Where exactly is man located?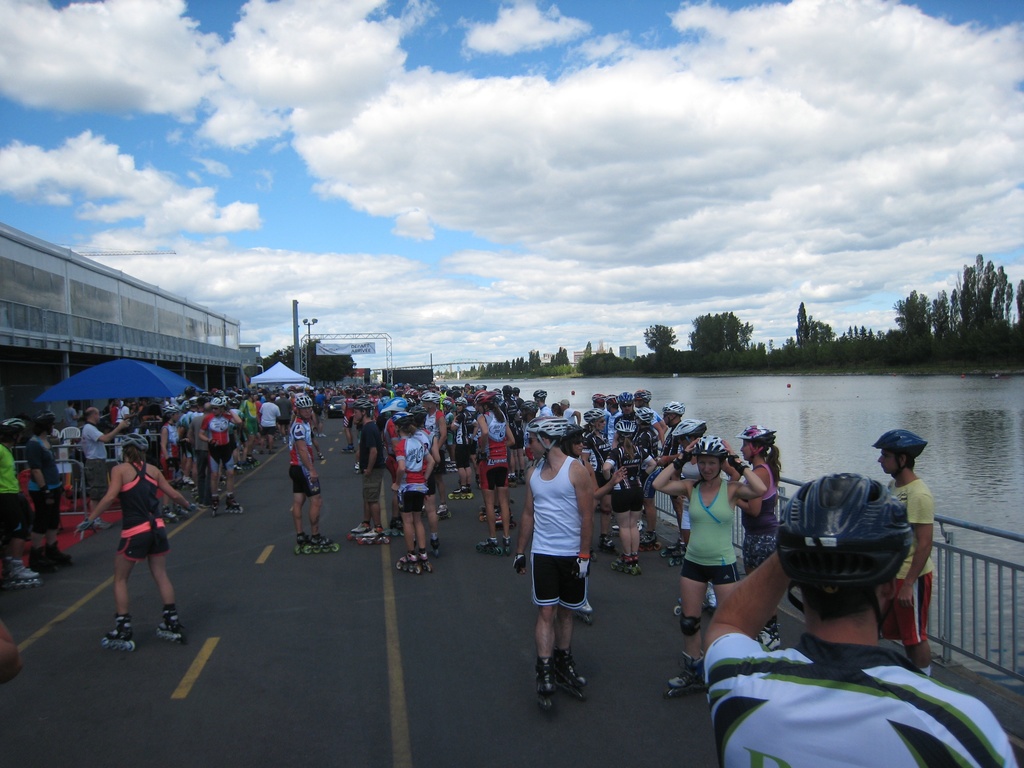
Its bounding box is 655 402 686 567.
